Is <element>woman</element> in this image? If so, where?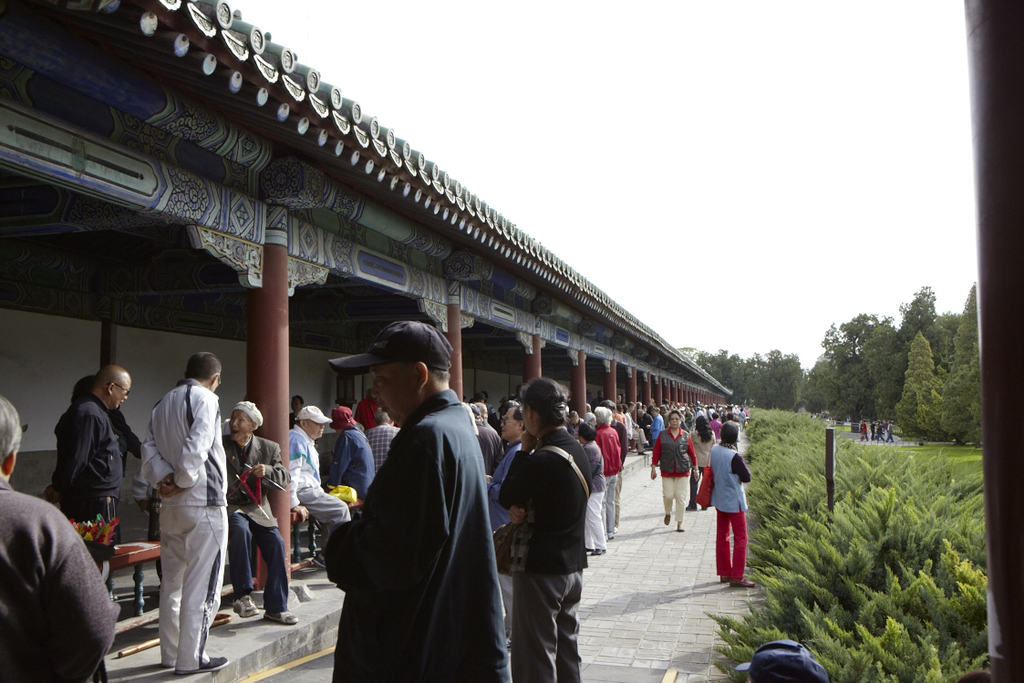
Yes, at 327/405/377/496.
